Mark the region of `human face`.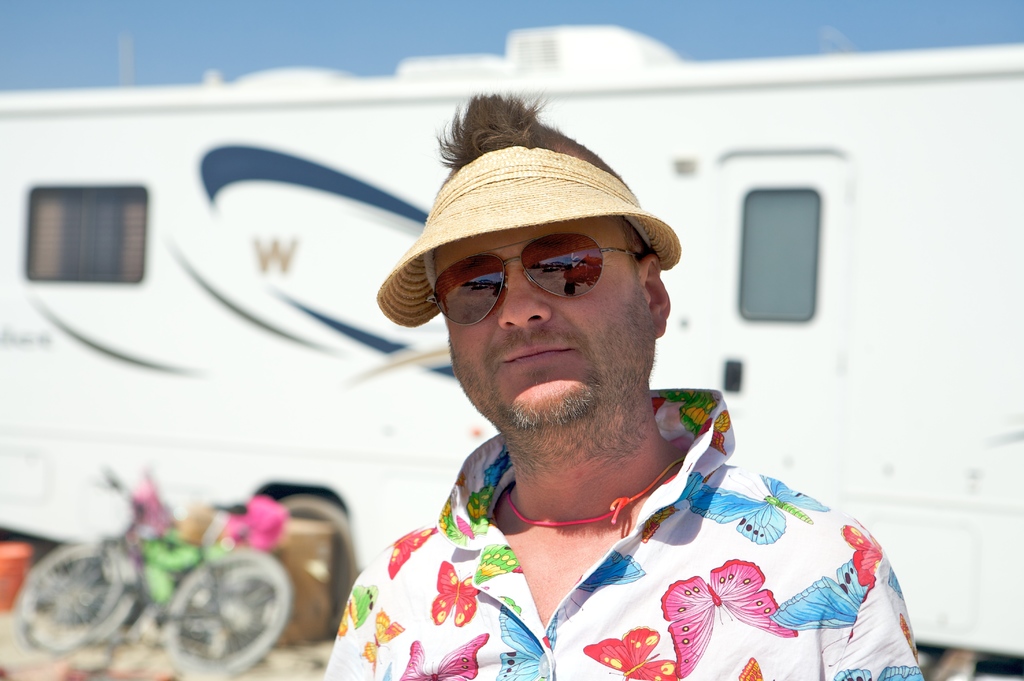
Region: bbox=(433, 208, 648, 432).
